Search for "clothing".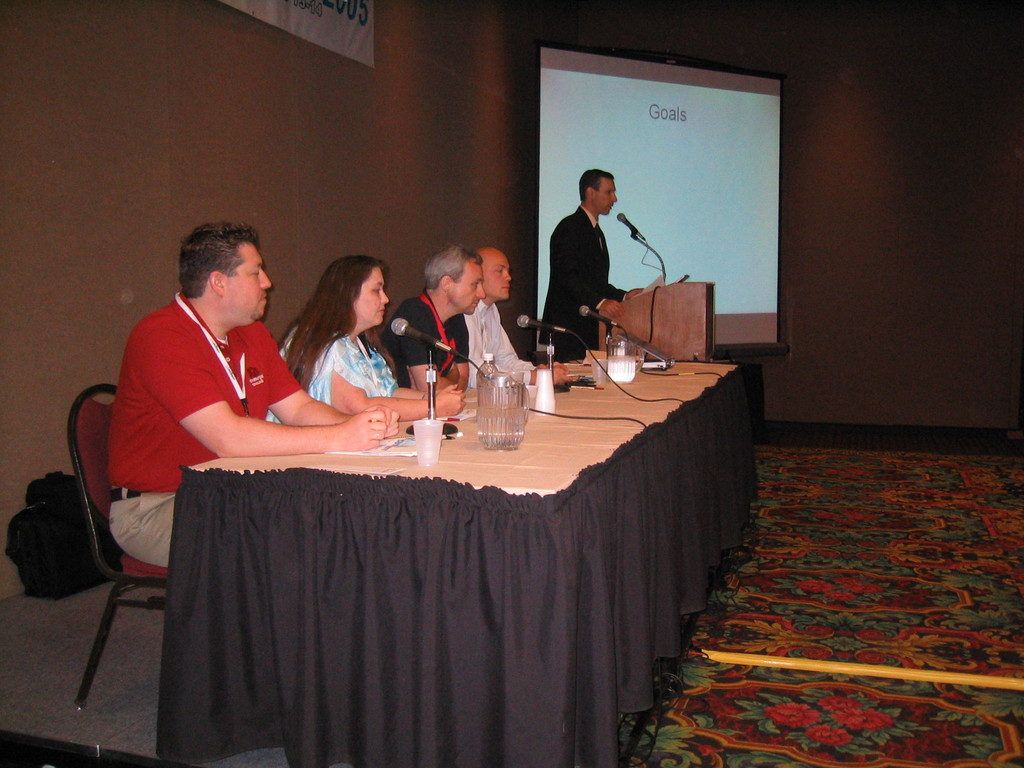
Found at crop(266, 321, 394, 423).
